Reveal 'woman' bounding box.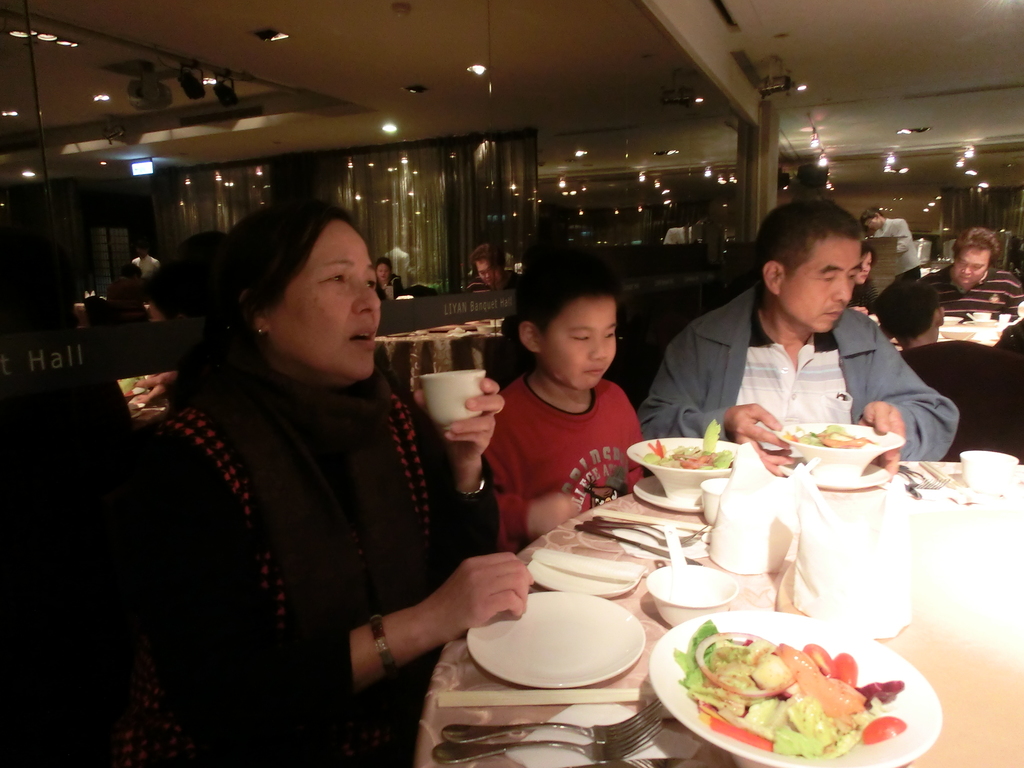
Revealed: [130,166,473,755].
